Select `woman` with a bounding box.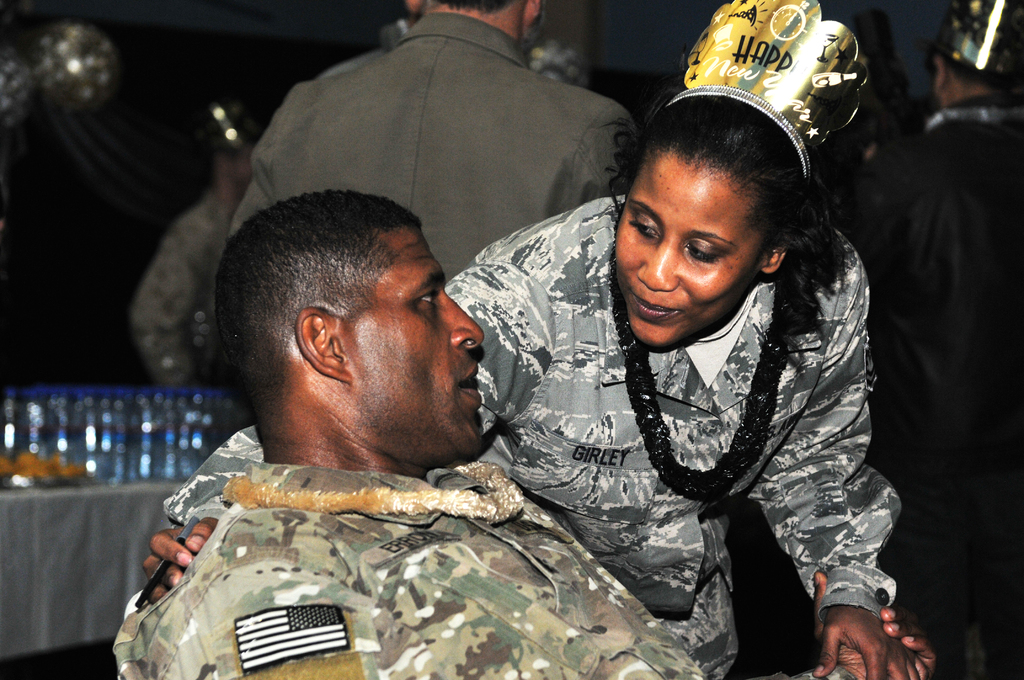
148/45/830/679.
